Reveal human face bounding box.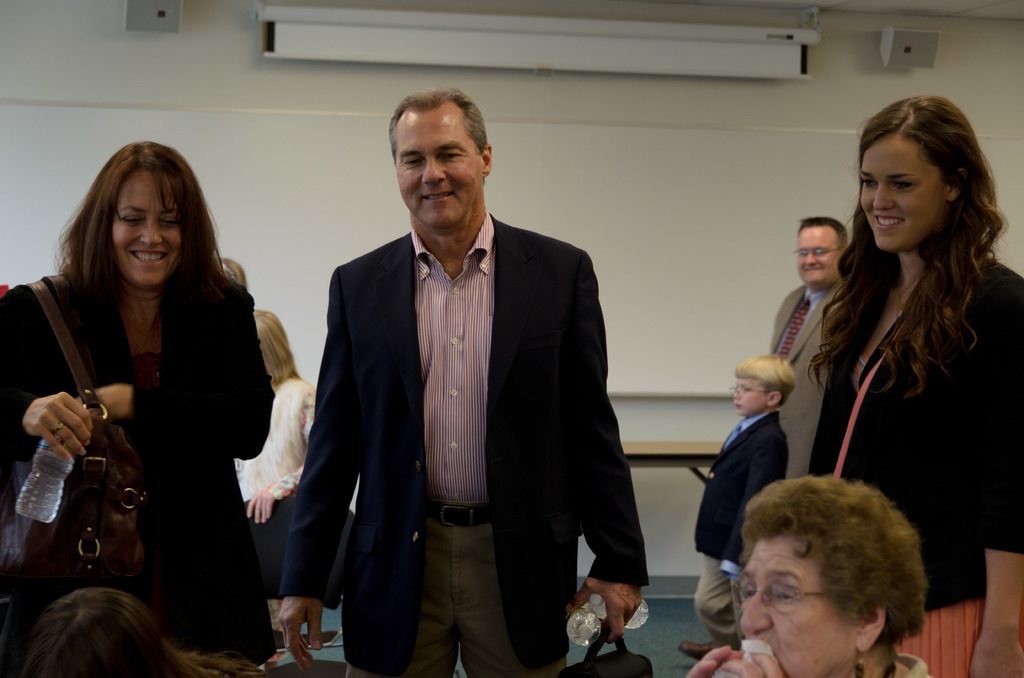
Revealed: x1=858, y1=133, x2=945, y2=244.
